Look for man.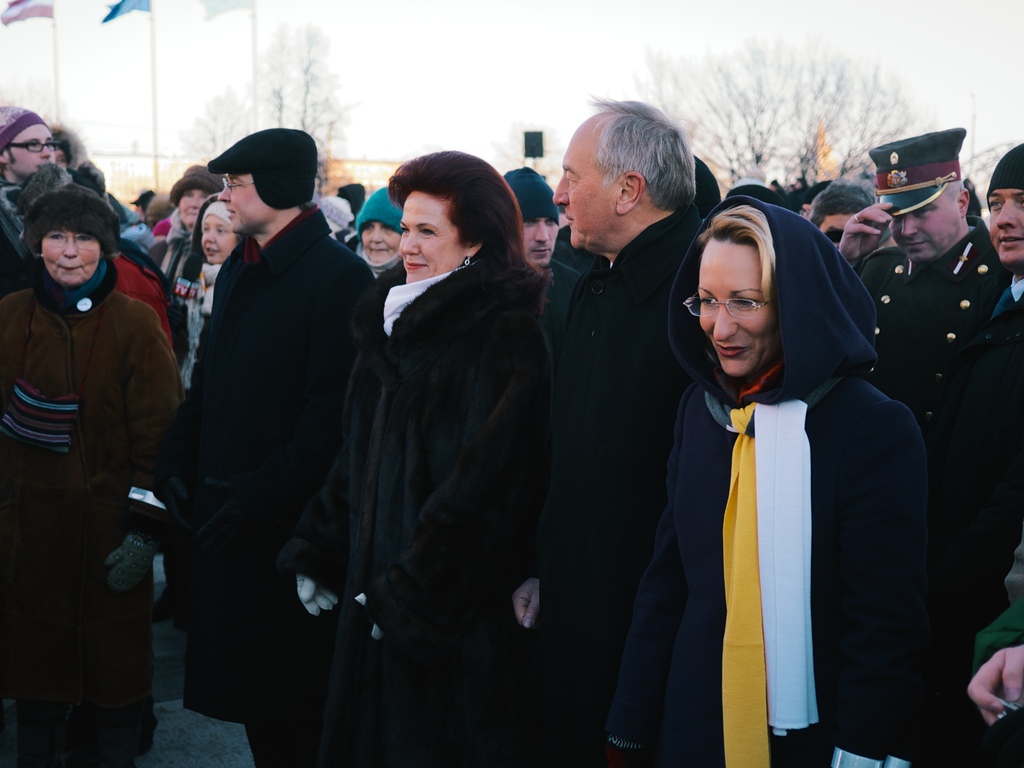
Found: rect(497, 165, 593, 375).
